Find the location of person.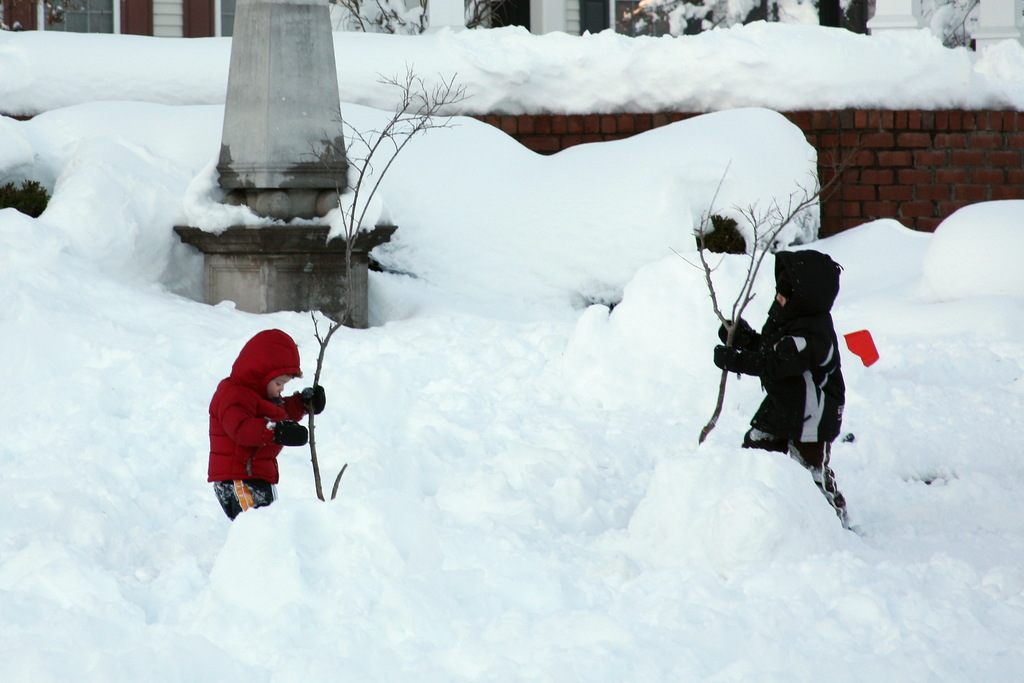
Location: (left=201, top=311, right=321, bottom=532).
